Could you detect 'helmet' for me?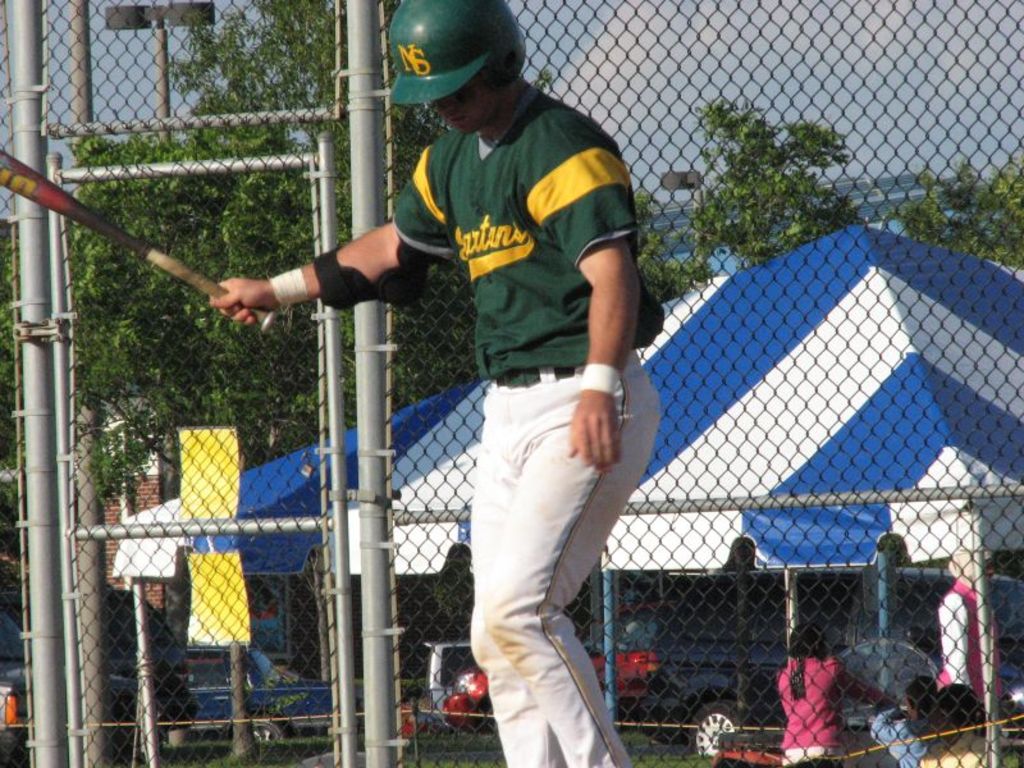
Detection result: [384,4,535,129].
